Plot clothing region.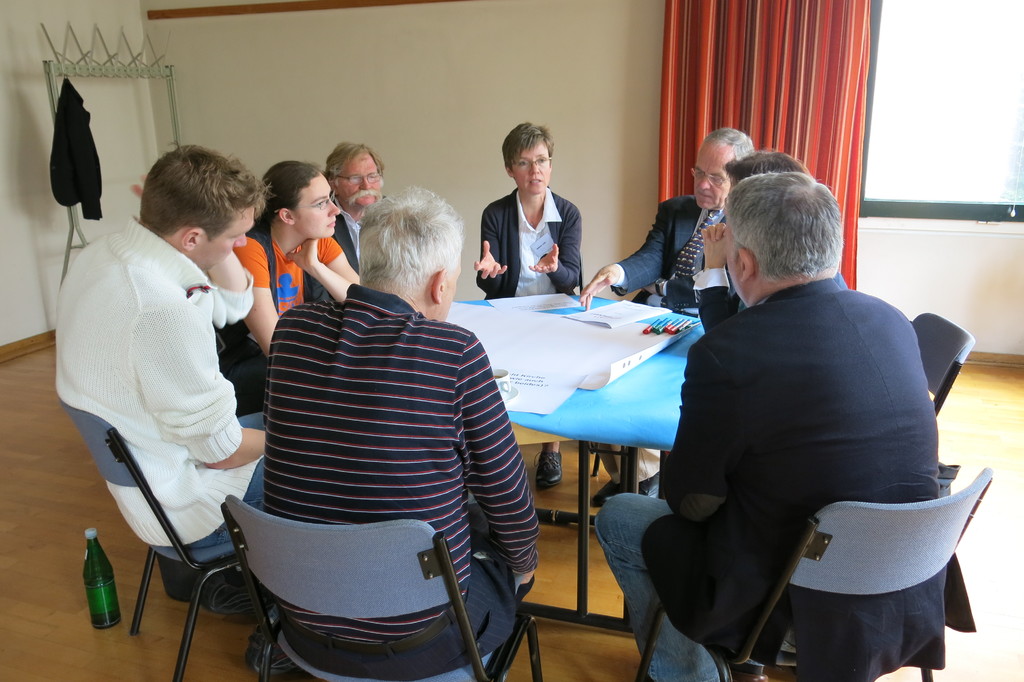
Plotted at left=260, top=284, right=536, bottom=681.
